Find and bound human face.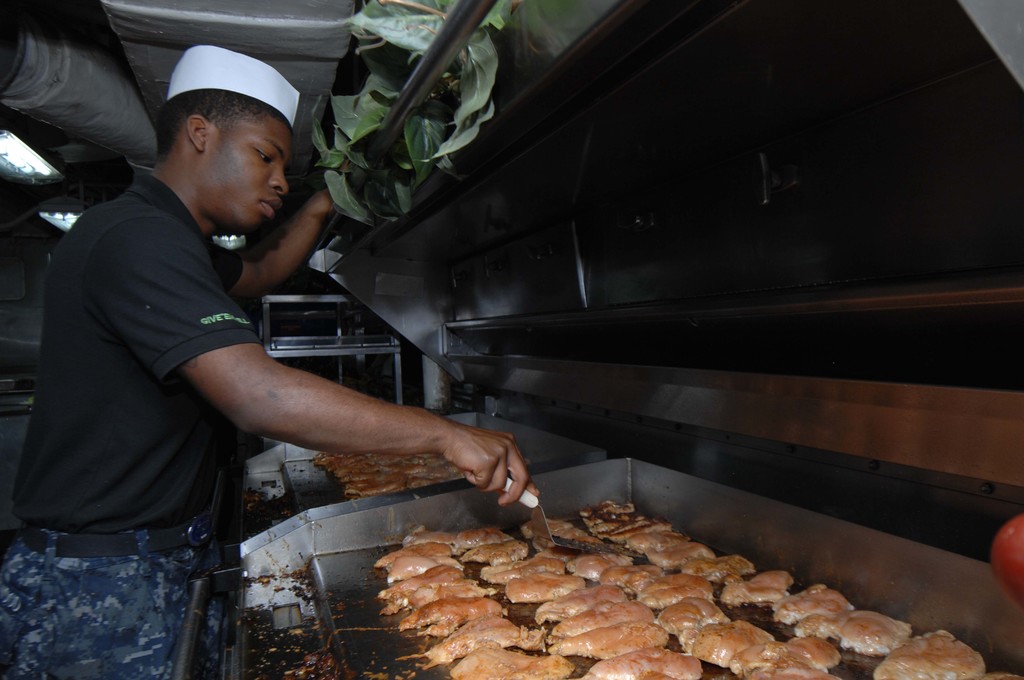
Bound: (x1=205, y1=116, x2=294, y2=233).
